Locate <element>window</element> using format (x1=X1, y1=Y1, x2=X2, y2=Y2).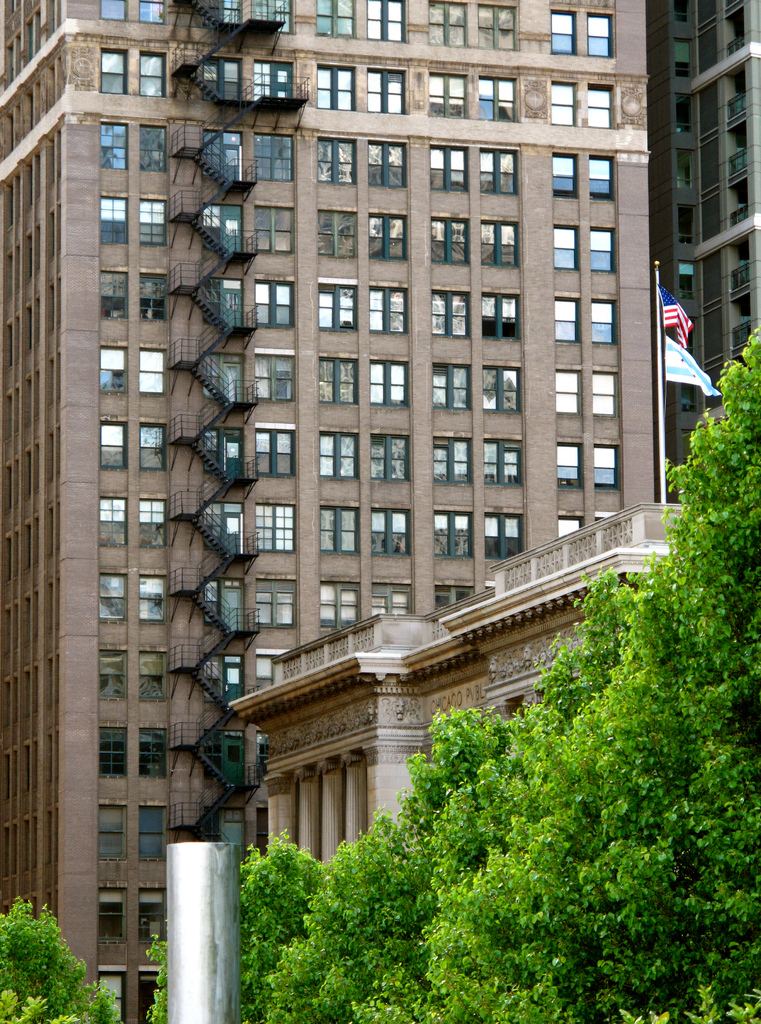
(x1=92, y1=120, x2=129, y2=172).
